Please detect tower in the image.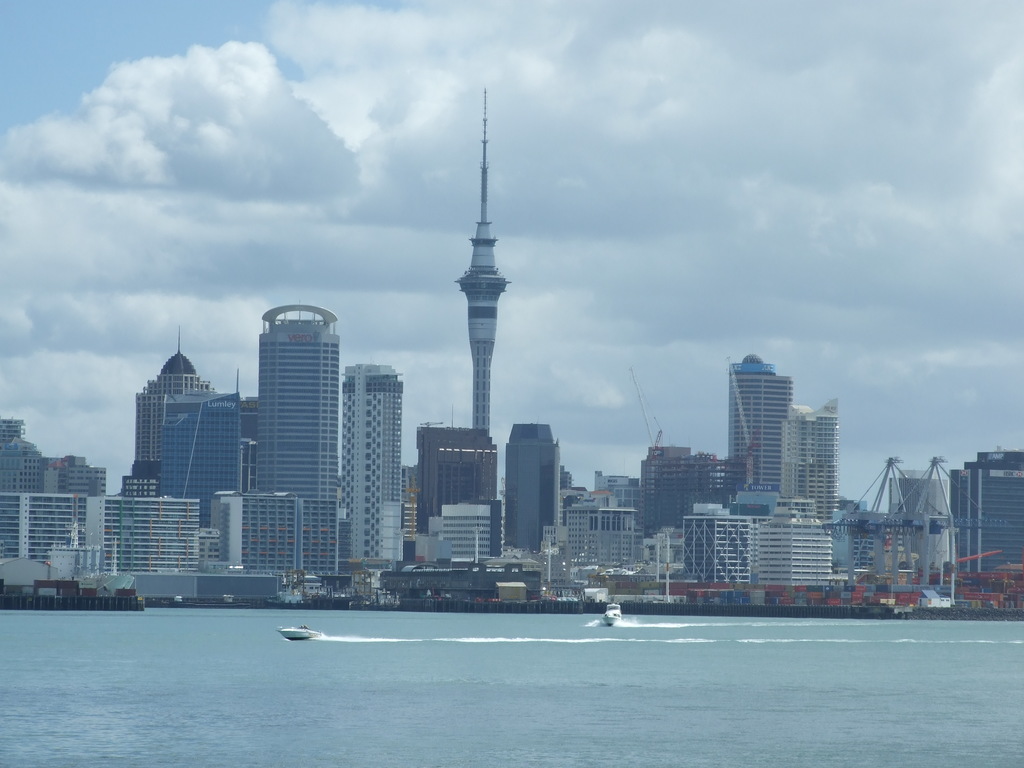
[328, 364, 406, 581].
